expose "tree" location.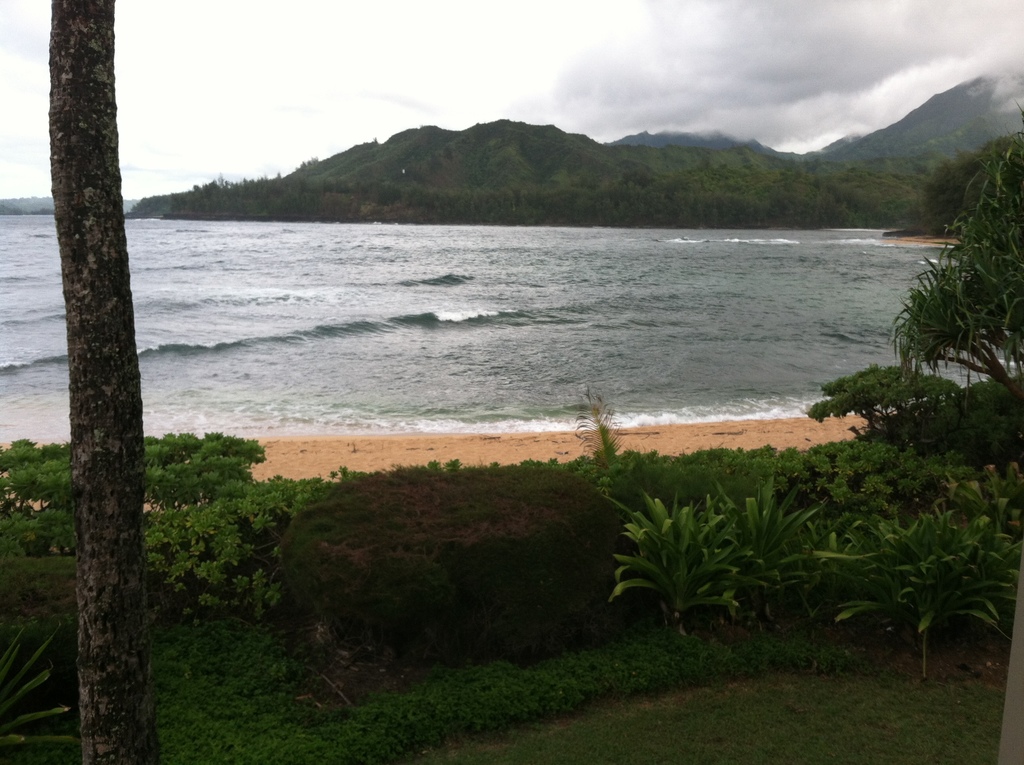
Exposed at [left=885, top=99, right=1023, bottom=433].
